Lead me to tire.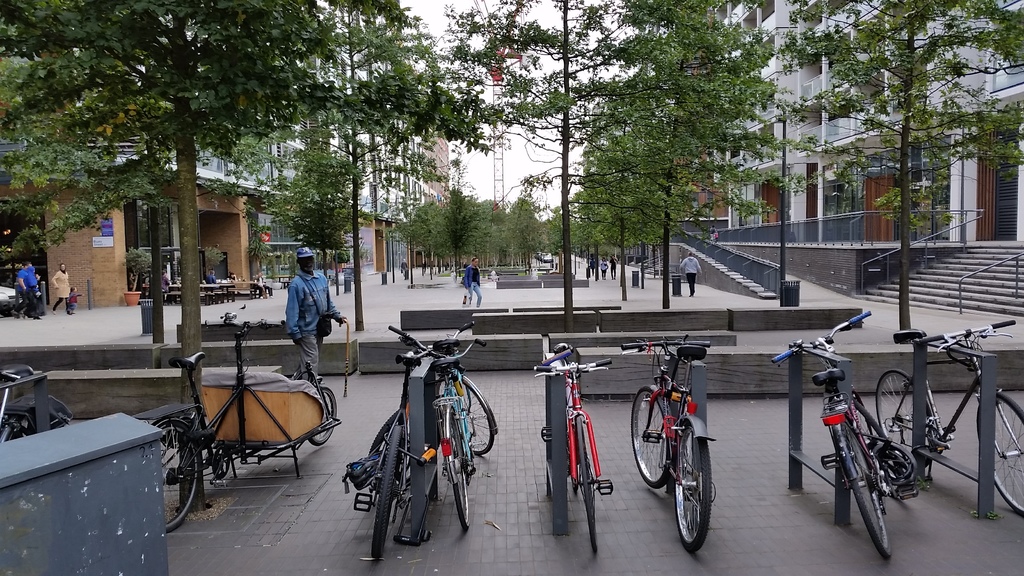
Lead to region(152, 416, 202, 531).
